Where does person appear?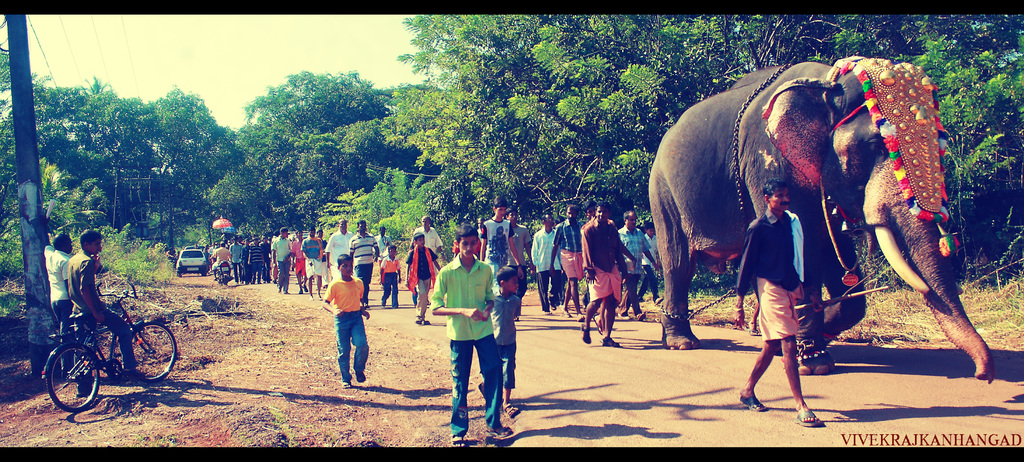
Appears at select_region(740, 185, 821, 436).
